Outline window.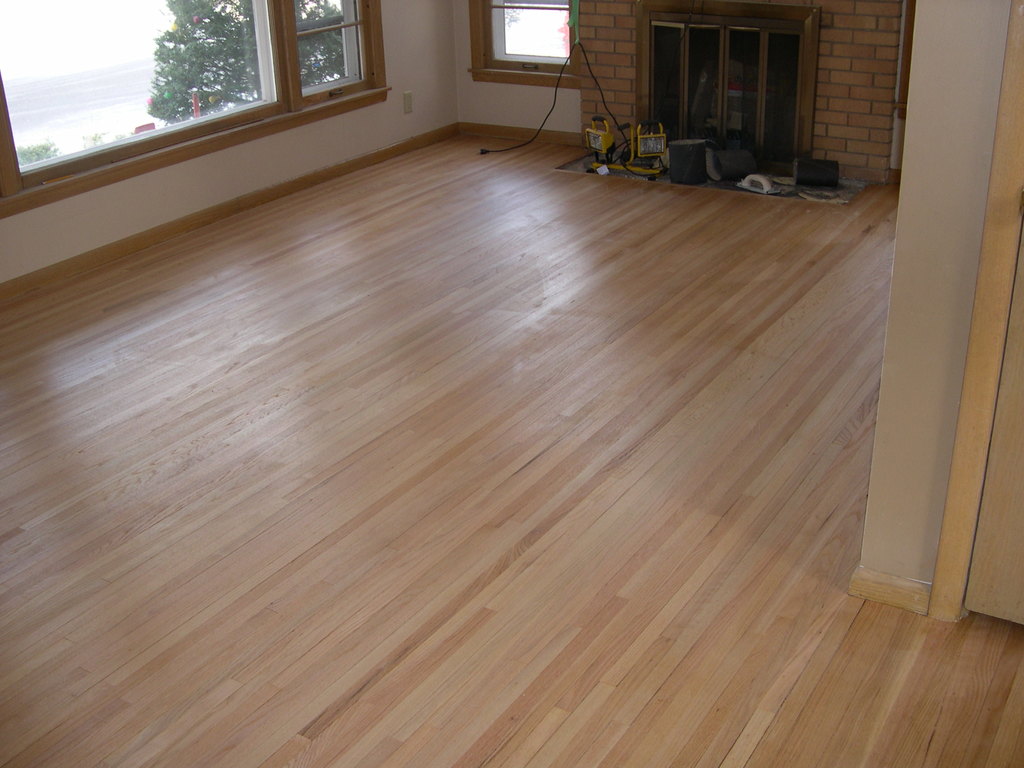
Outline: <region>0, 0, 392, 223</region>.
